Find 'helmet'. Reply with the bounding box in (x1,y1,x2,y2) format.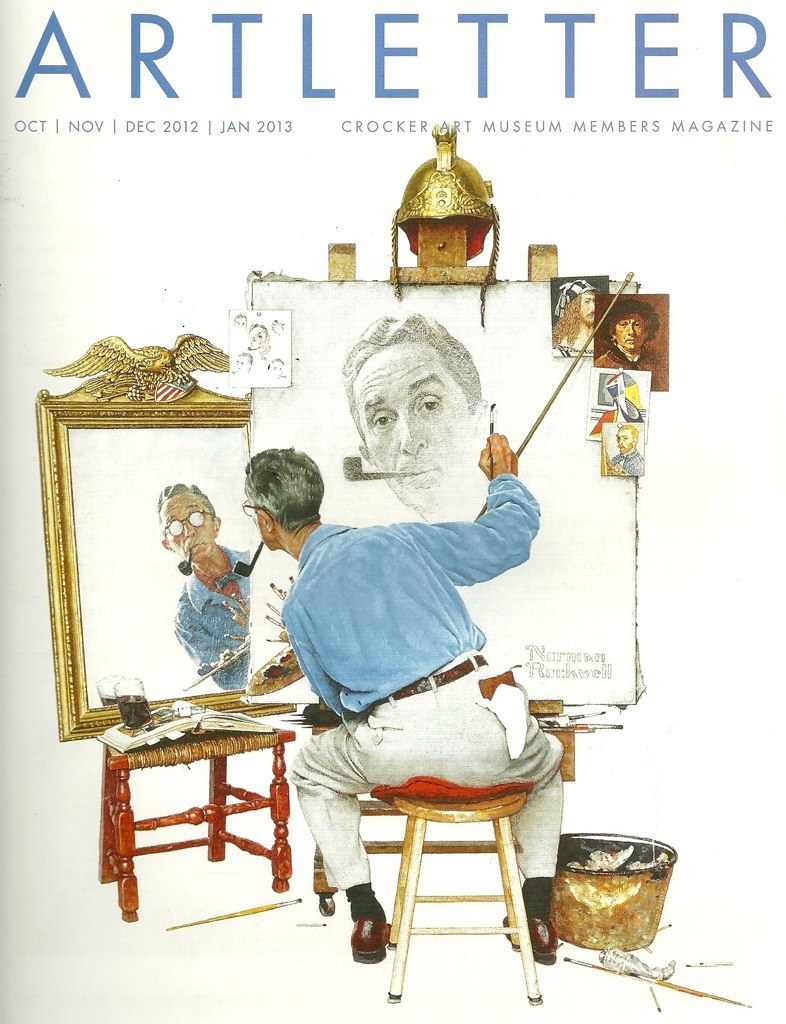
(391,119,505,324).
